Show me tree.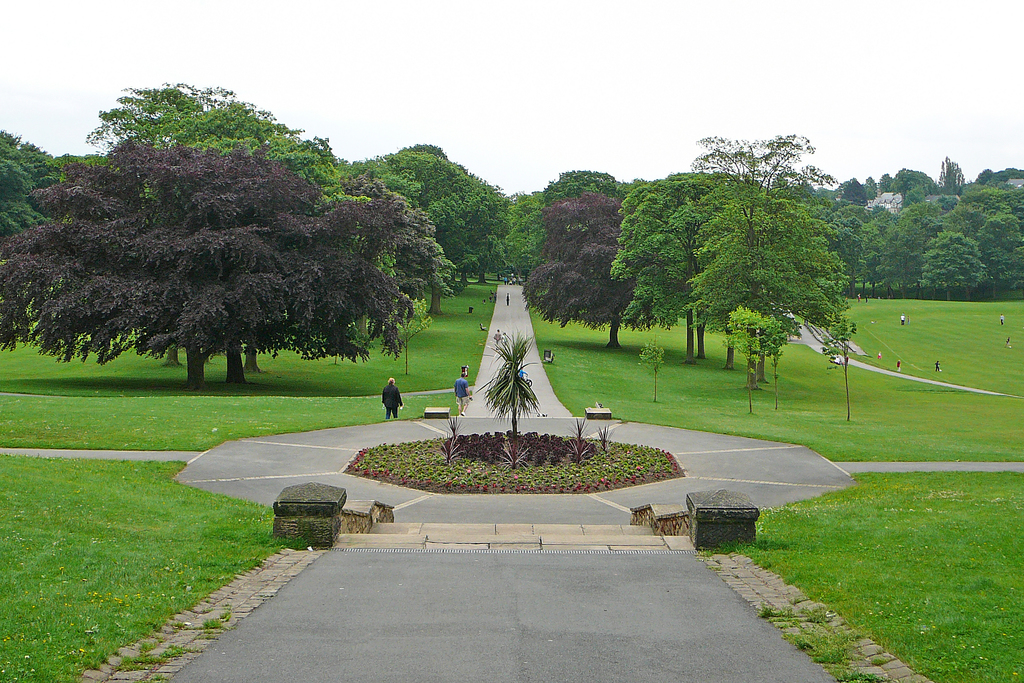
tree is here: x1=497, y1=188, x2=558, y2=274.
